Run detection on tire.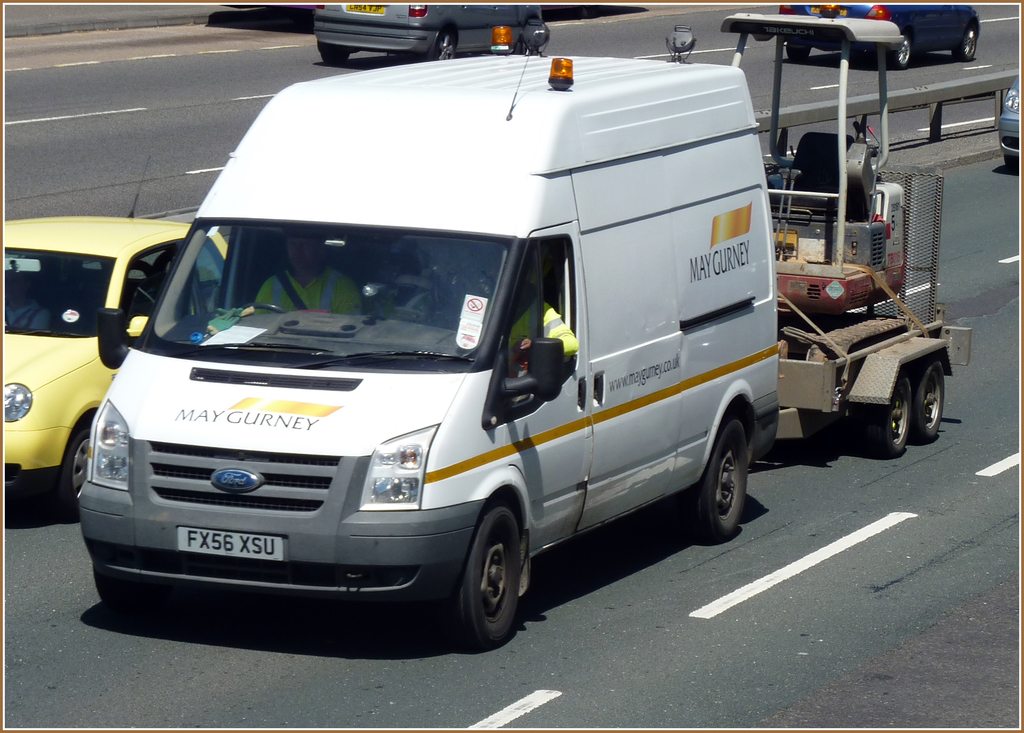
Result: x1=871 y1=376 x2=913 y2=455.
